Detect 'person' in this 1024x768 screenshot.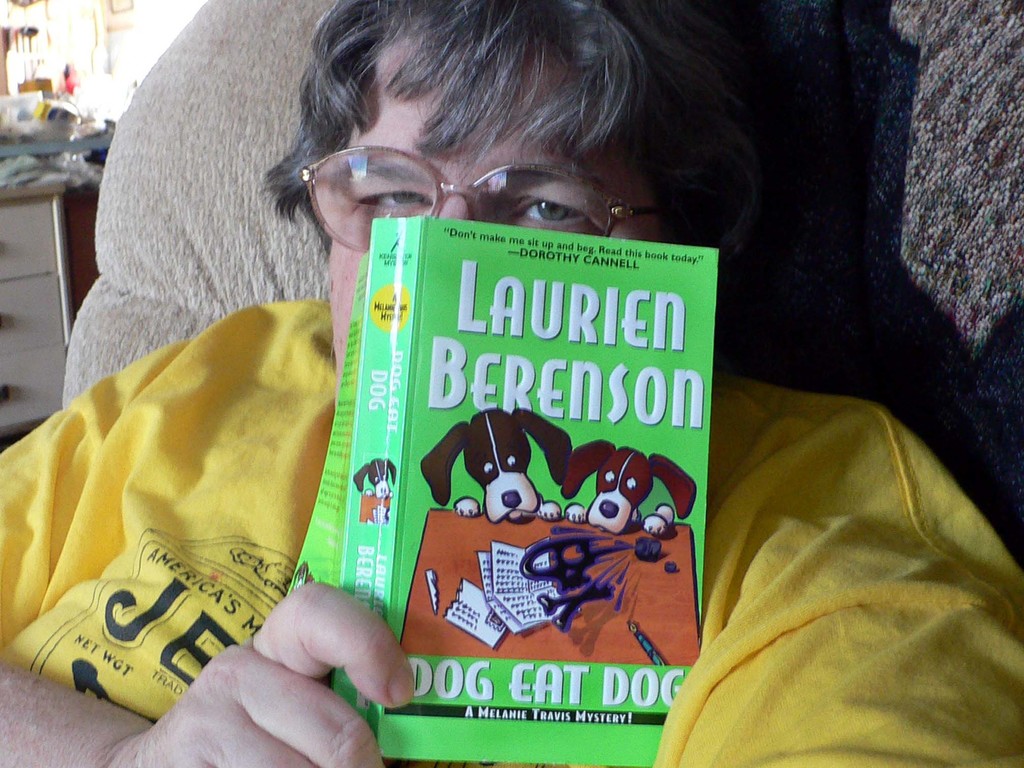
Detection: x1=0, y1=0, x2=1023, y2=767.
